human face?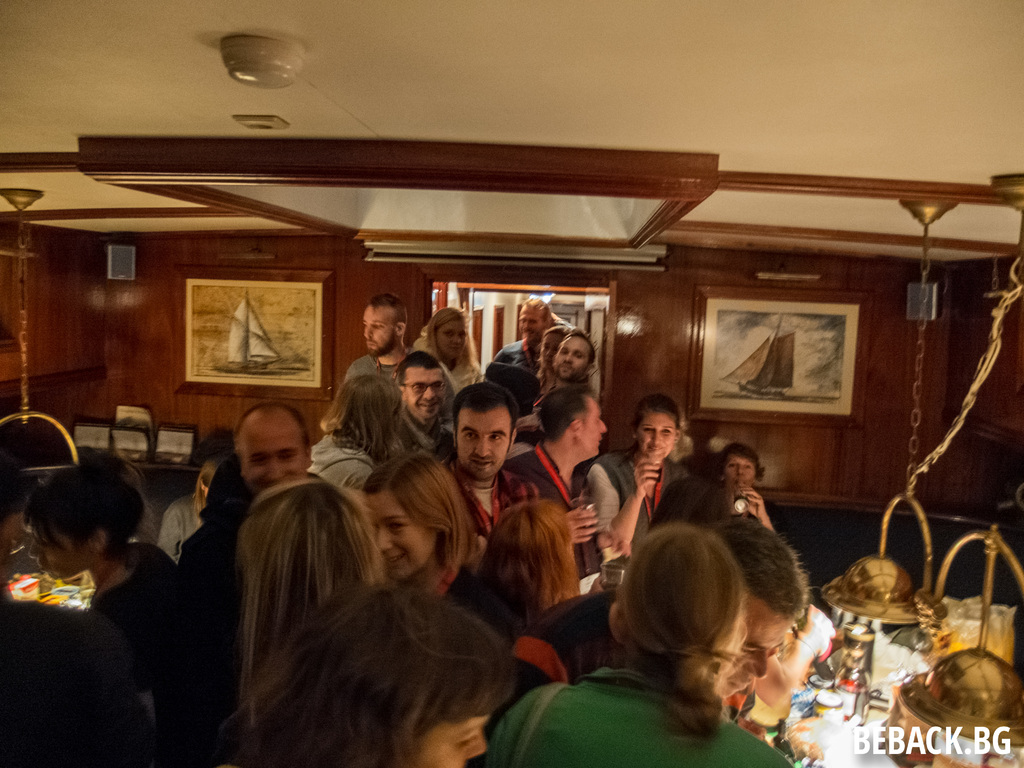
<bbox>721, 586, 783, 701</bbox>
